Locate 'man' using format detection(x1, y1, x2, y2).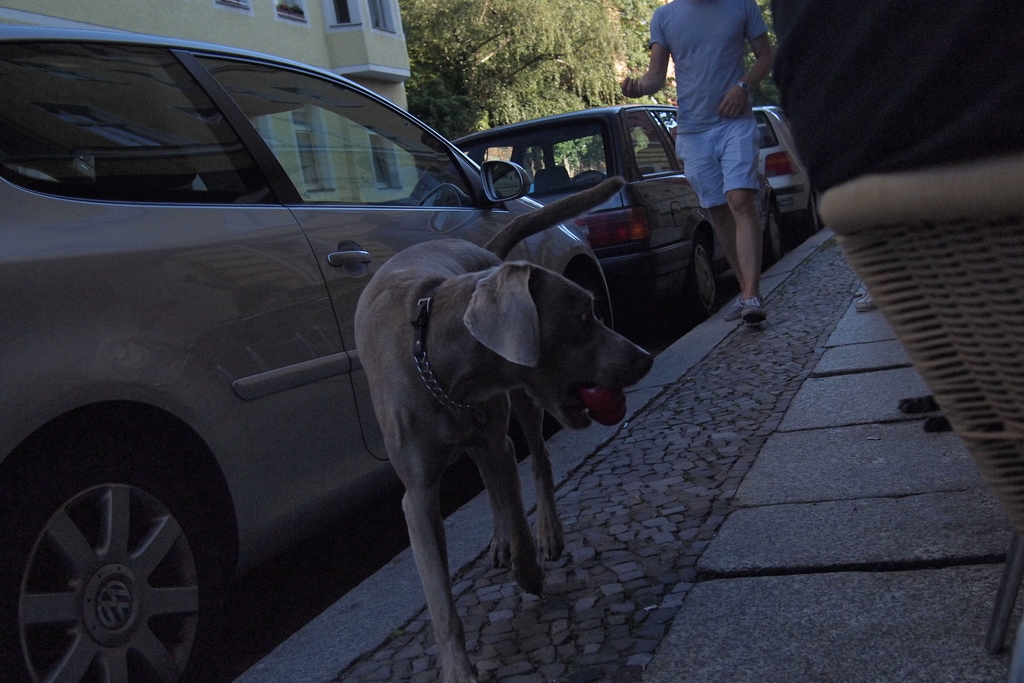
detection(659, 0, 799, 328).
